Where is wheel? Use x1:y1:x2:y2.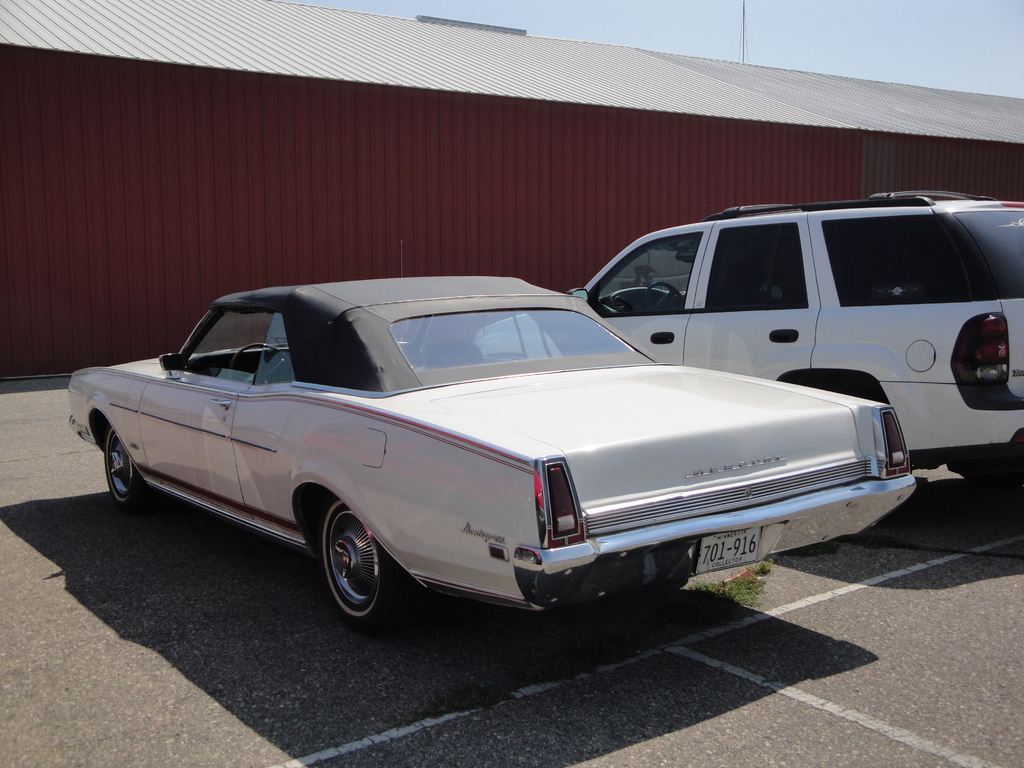
101:421:150:518.
